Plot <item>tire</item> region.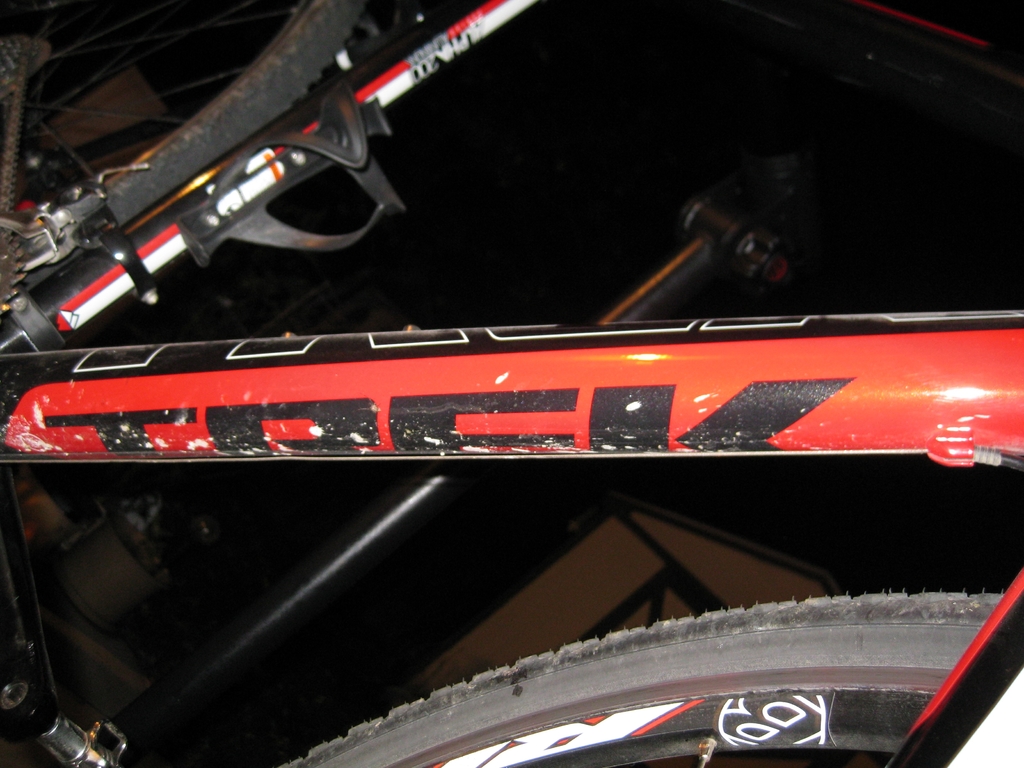
Plotted at (x1=0, y1=0, x2=1023, y2=767).
